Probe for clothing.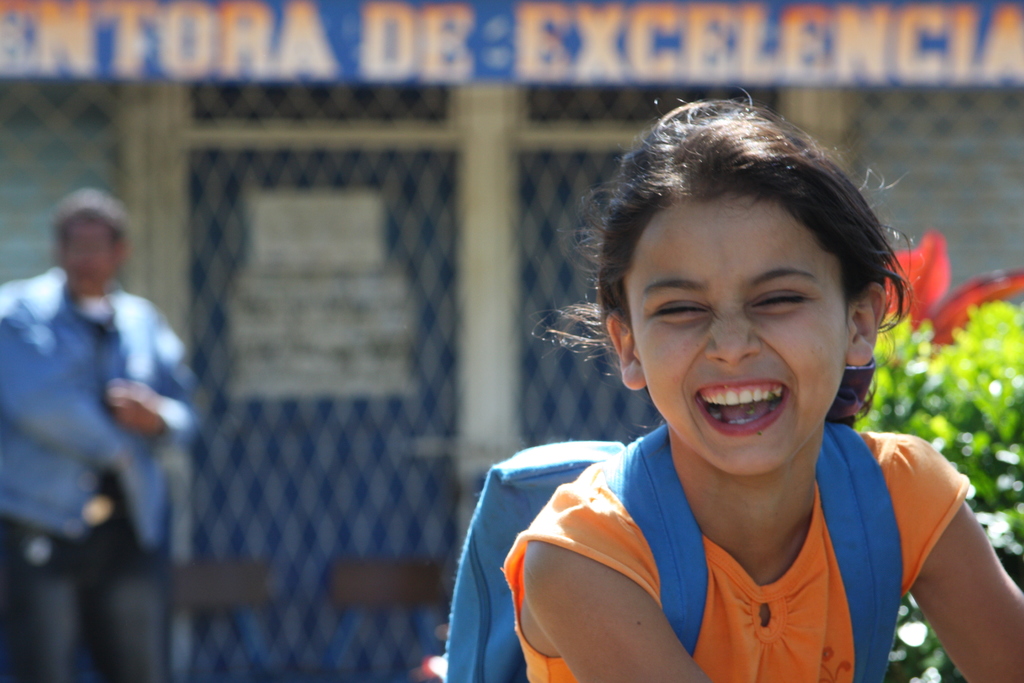
Probe result: <bbox>0, 482, 158, 682</bbox>.
